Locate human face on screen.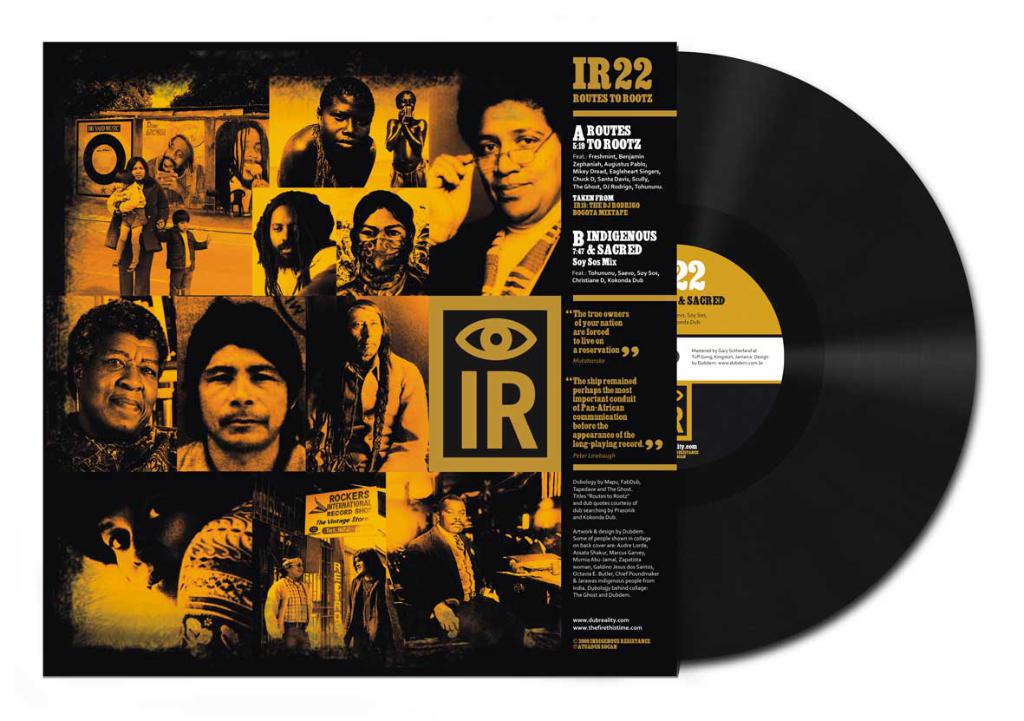
On screen at [left=231, top=122, right=266, bottom=183].
